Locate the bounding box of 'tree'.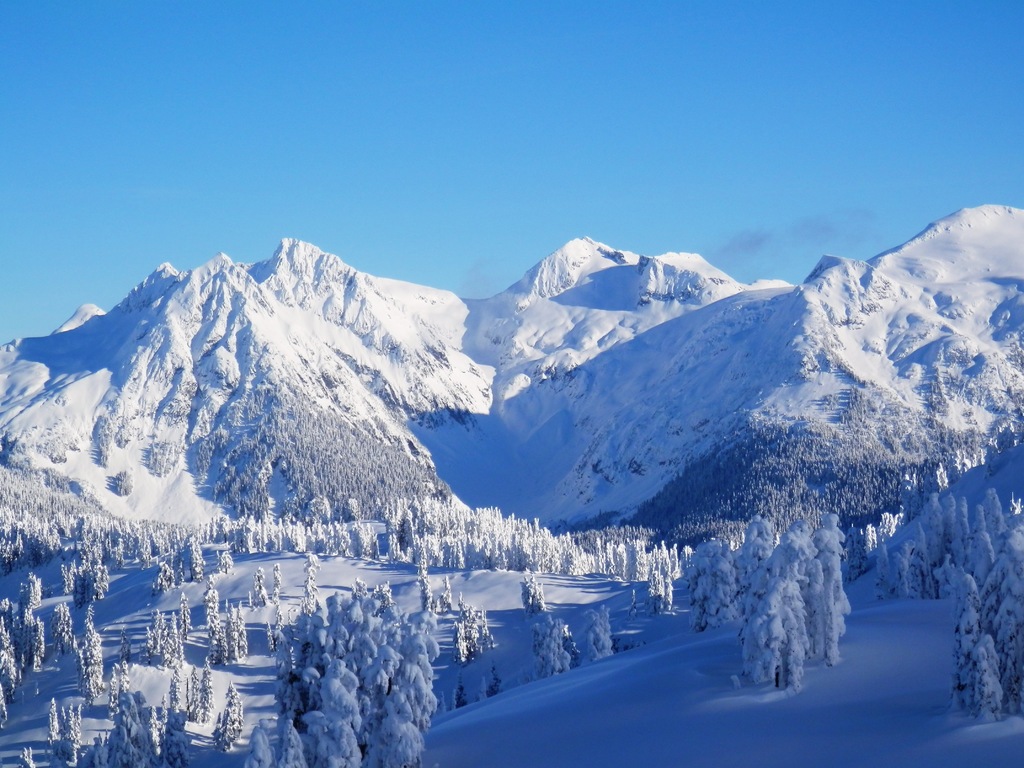
Bounding box: bbox=[745, 568, 783, 688].
